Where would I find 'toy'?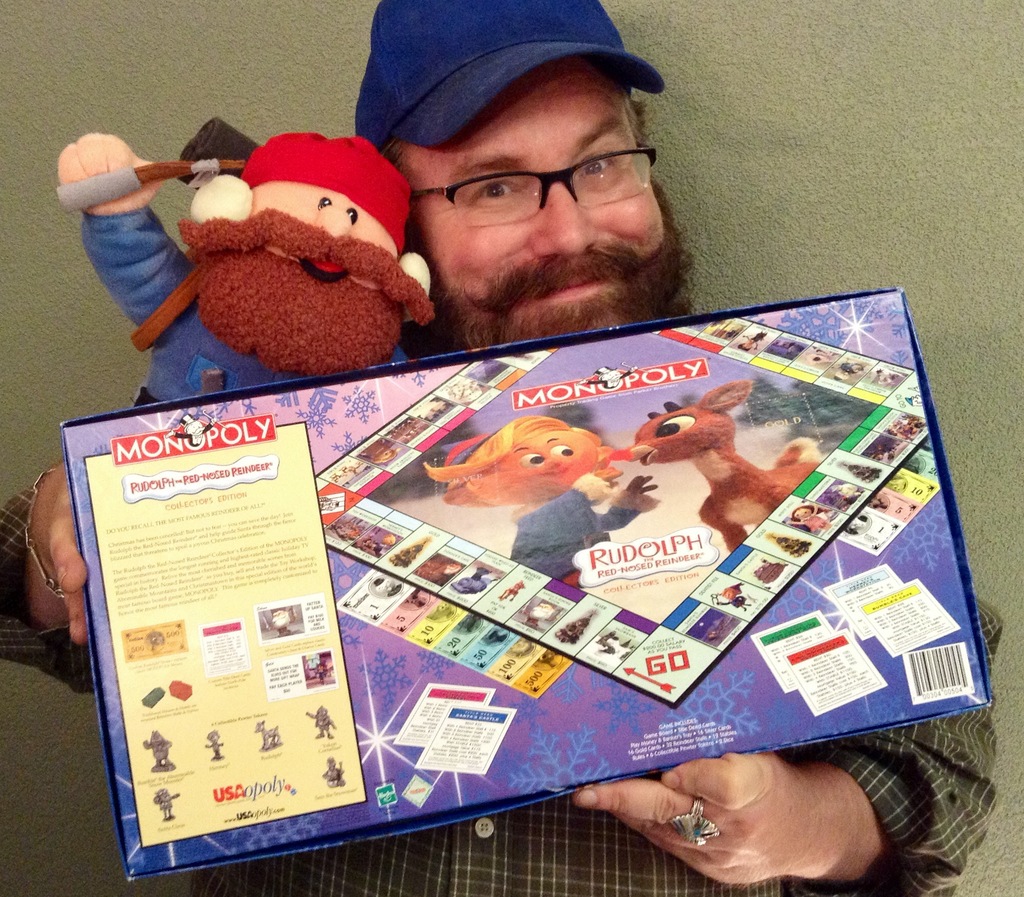
At bbox=[254, 718, 285, 750].
